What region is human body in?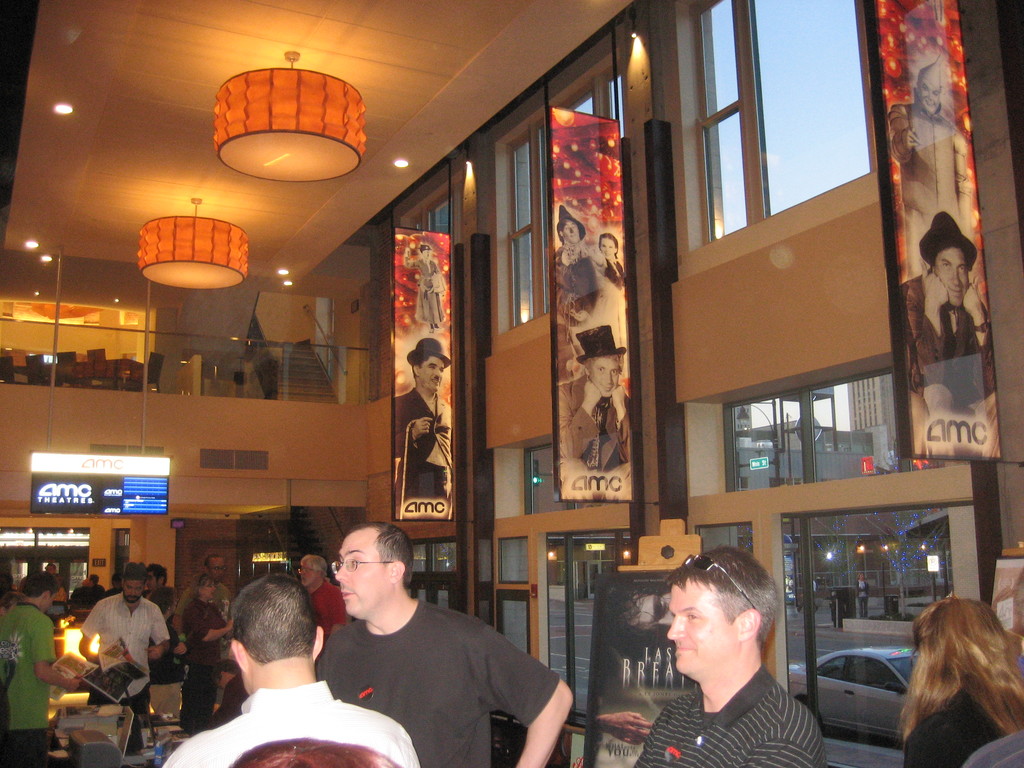
[left=177, top=578, right=225, bottom=728].
